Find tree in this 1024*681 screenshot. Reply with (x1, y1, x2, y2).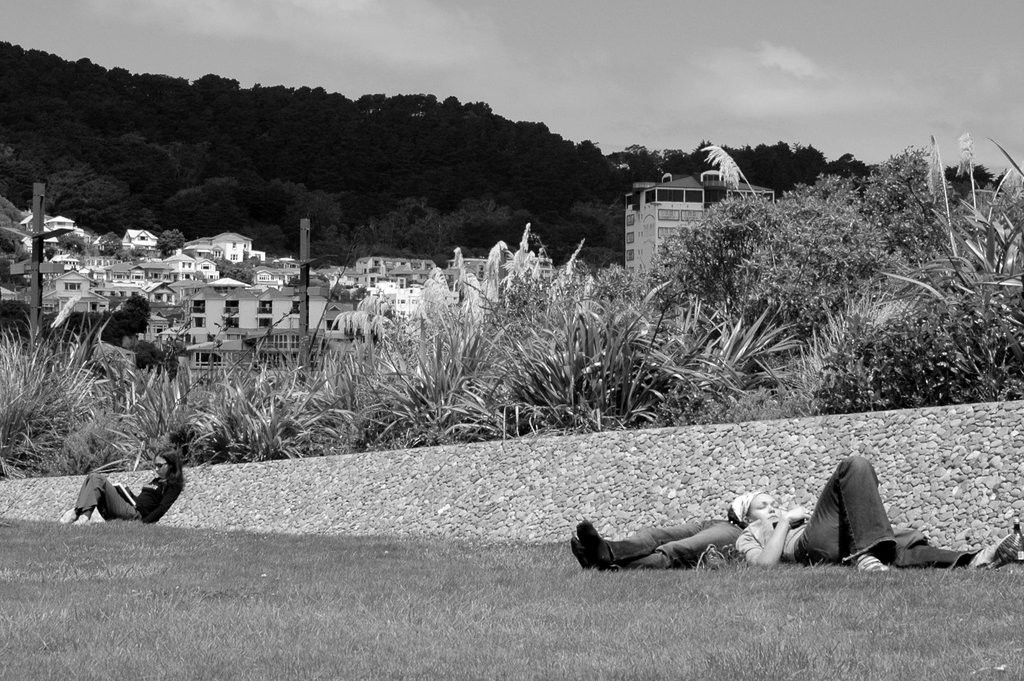
(643, 200, 910, 343).
